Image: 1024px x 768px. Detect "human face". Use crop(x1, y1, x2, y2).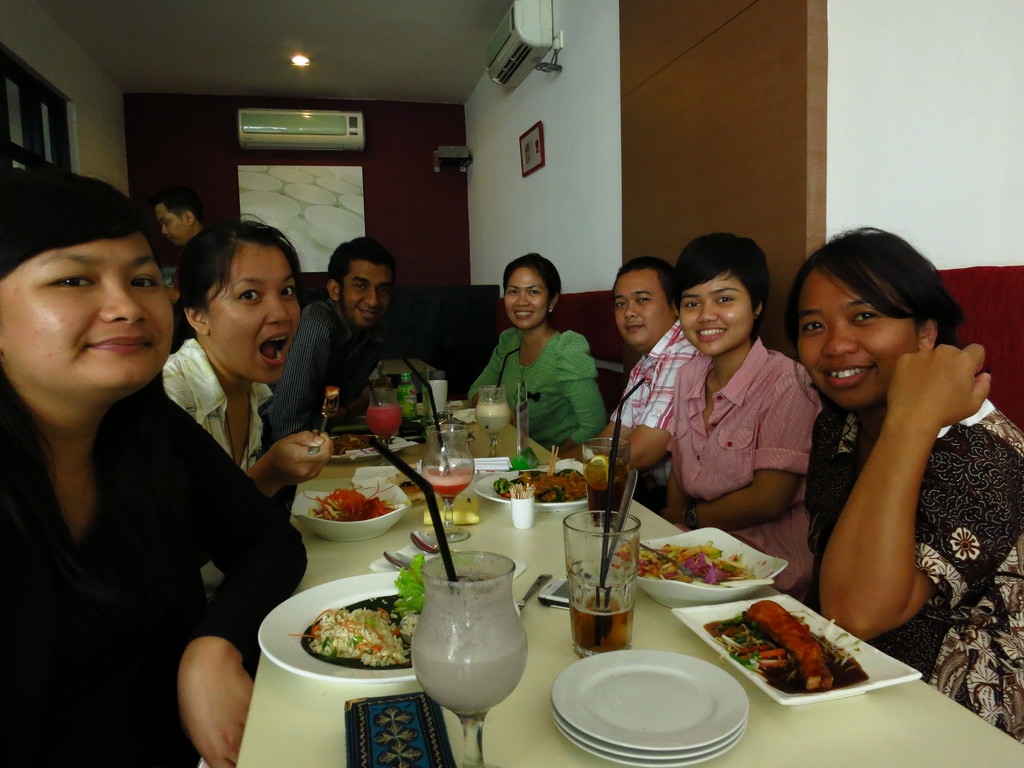
crop(17, 201, 175, 415).
